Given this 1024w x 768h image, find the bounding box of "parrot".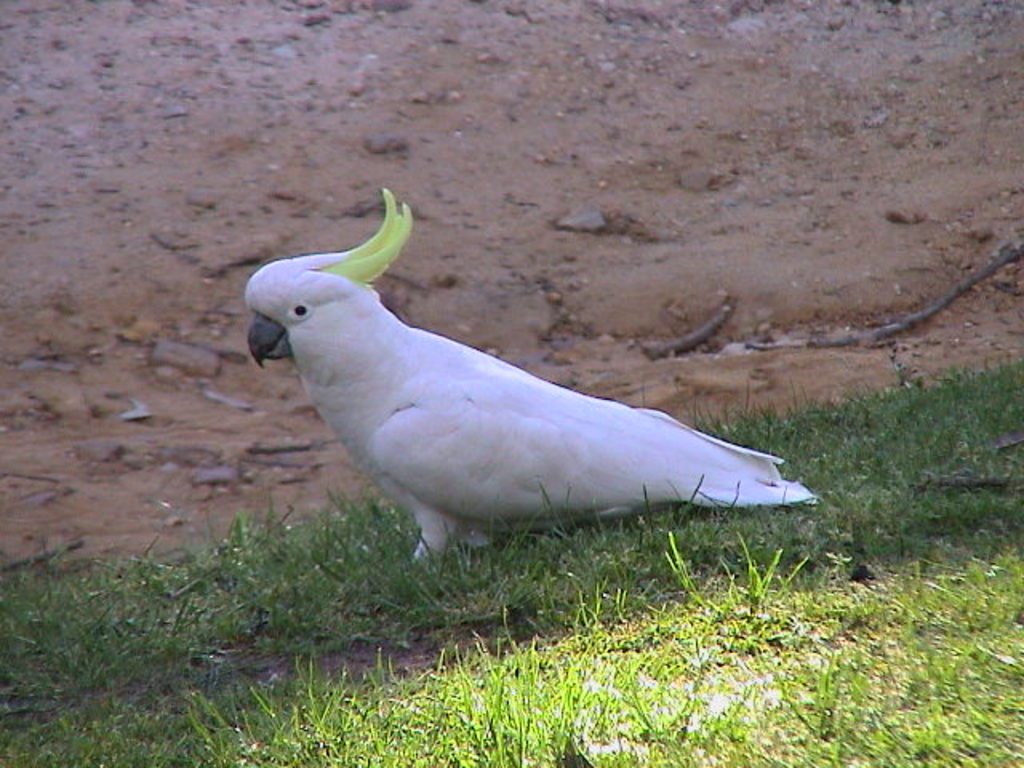
(238,181,826,576).
